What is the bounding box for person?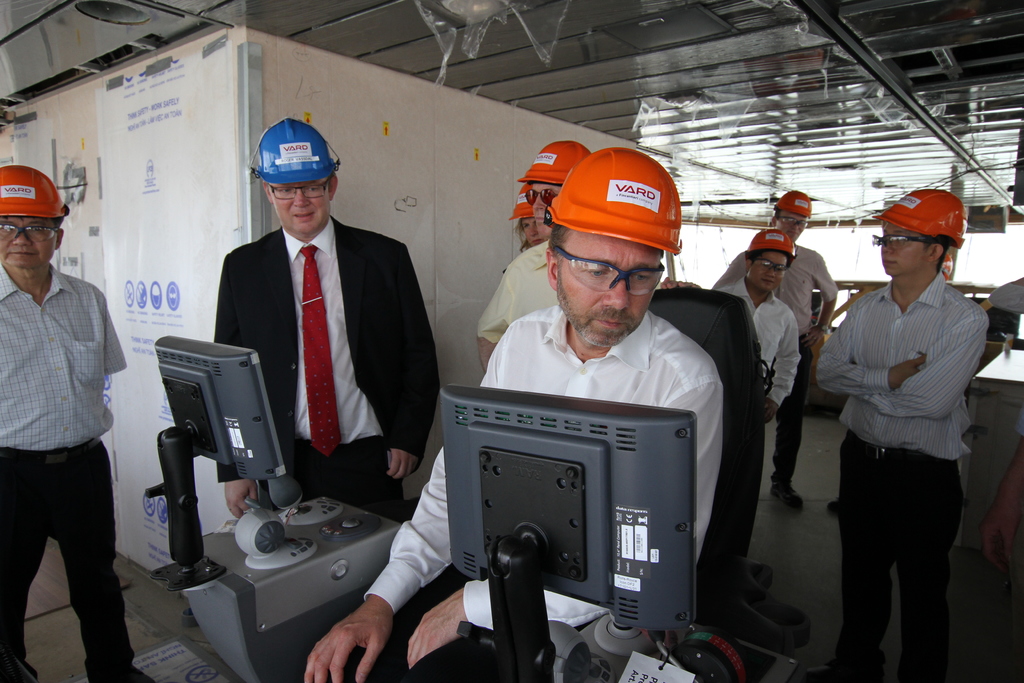
x1=223, y1=119, x2=420, y2=563.
